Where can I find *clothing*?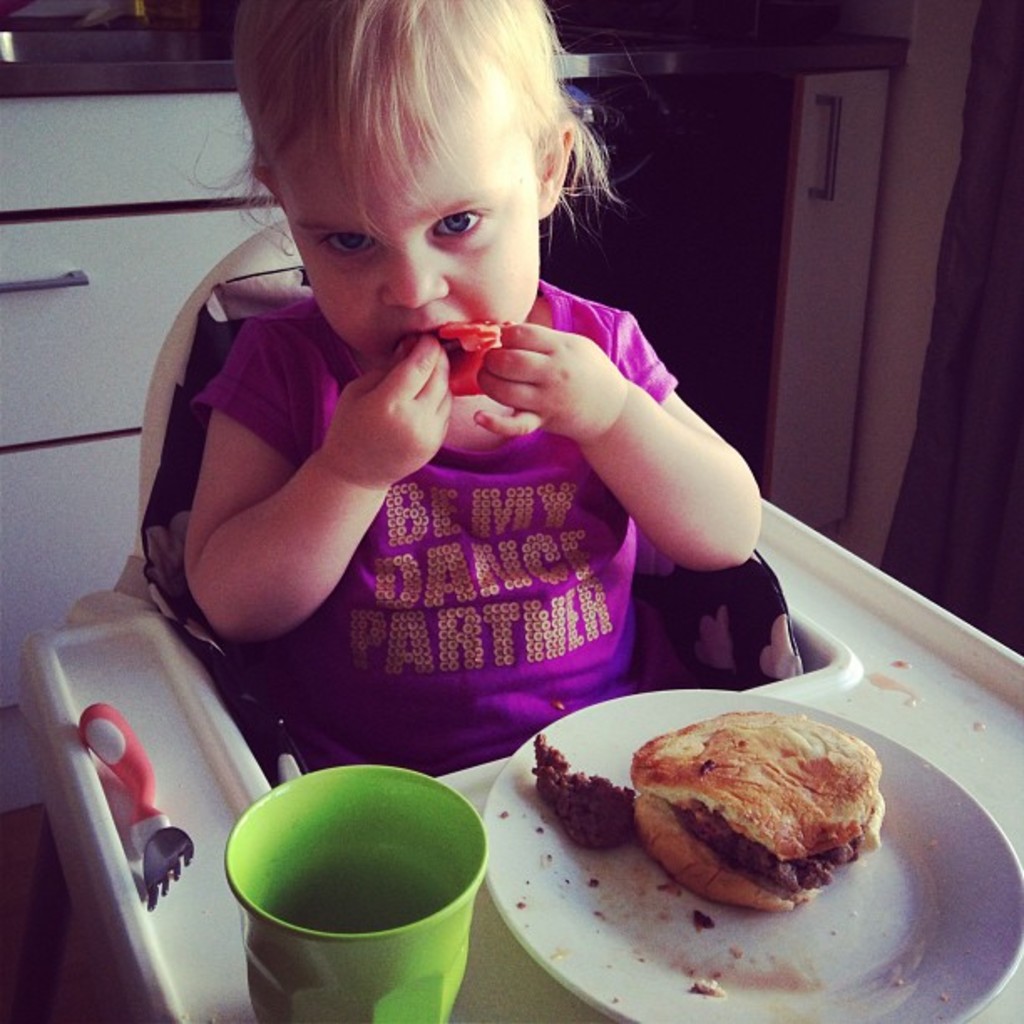
You can find it at [199,284,678,758].
